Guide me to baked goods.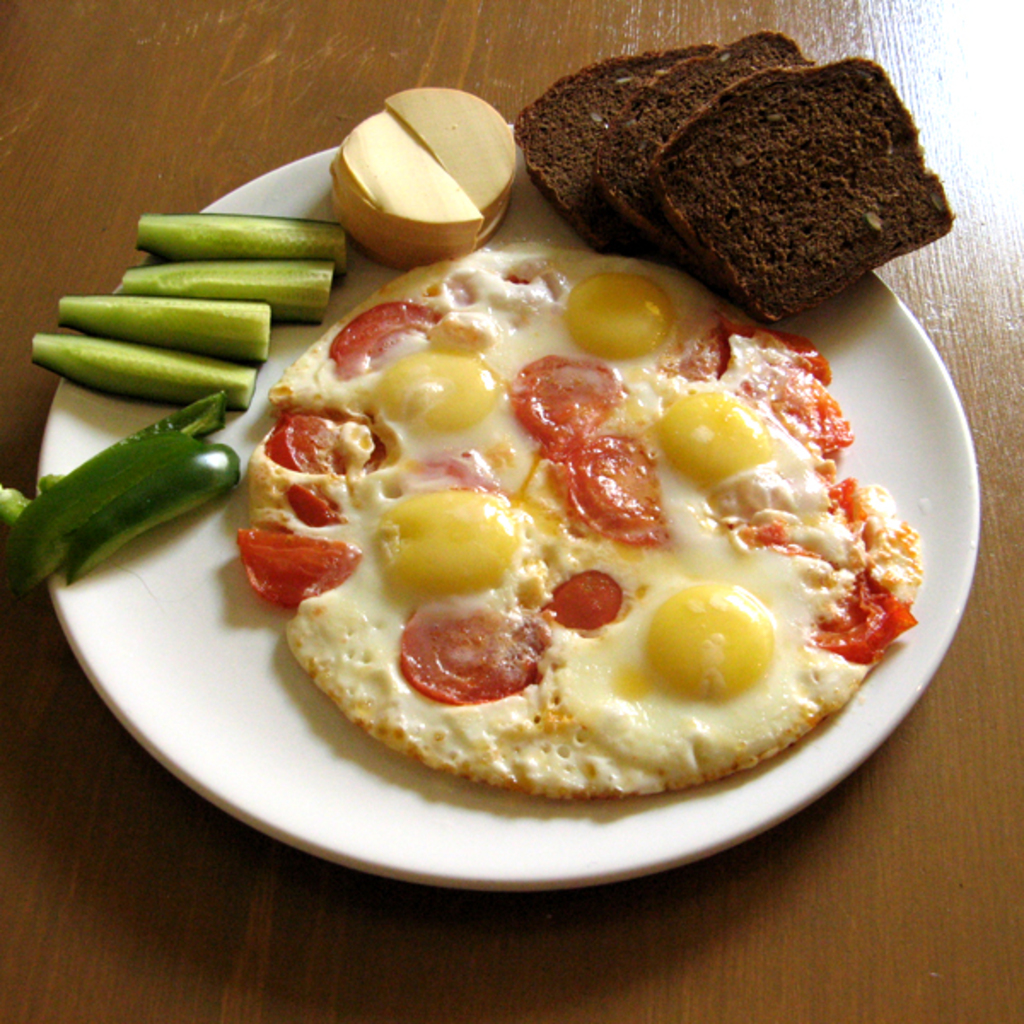
Guidance: BBox(589, 24, 821, 265).
